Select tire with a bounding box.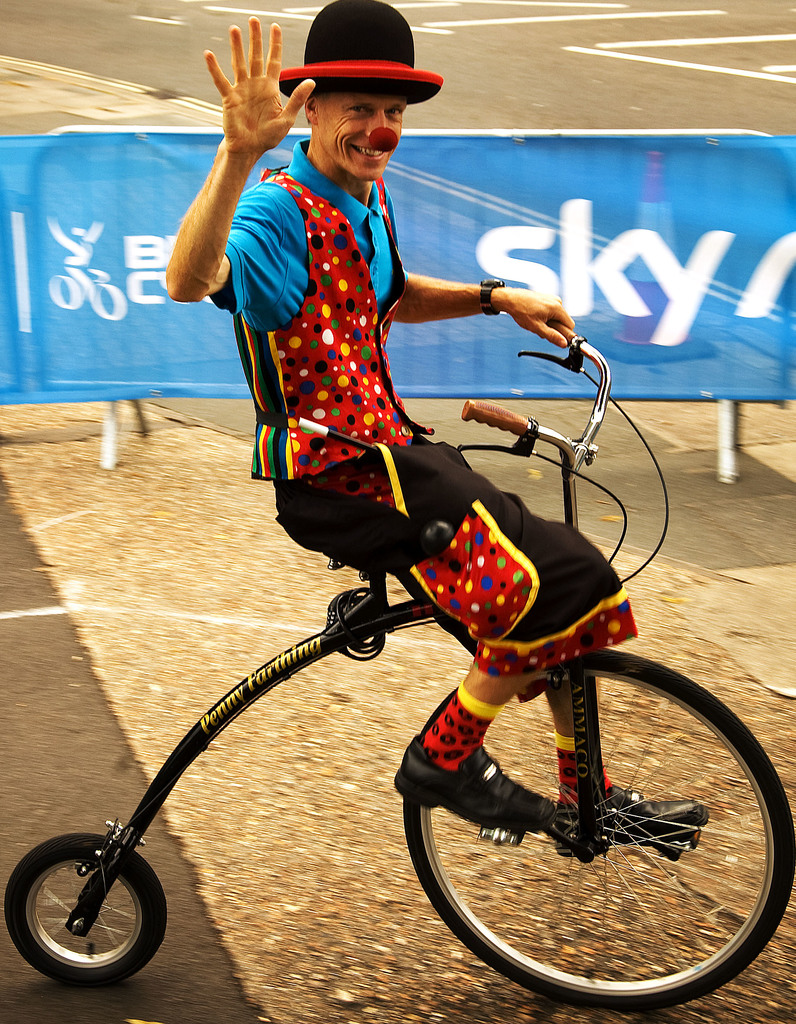
detection(403, 650, 795, 1012).
